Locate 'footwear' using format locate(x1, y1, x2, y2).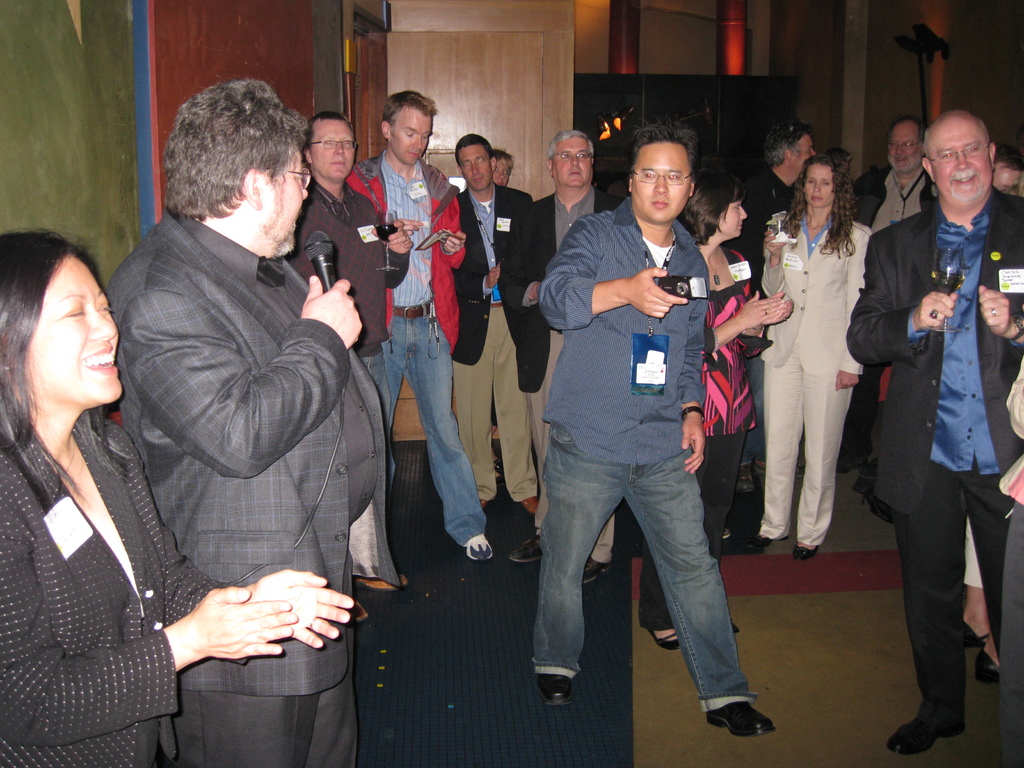
locate(745, 535, 776, 552).
